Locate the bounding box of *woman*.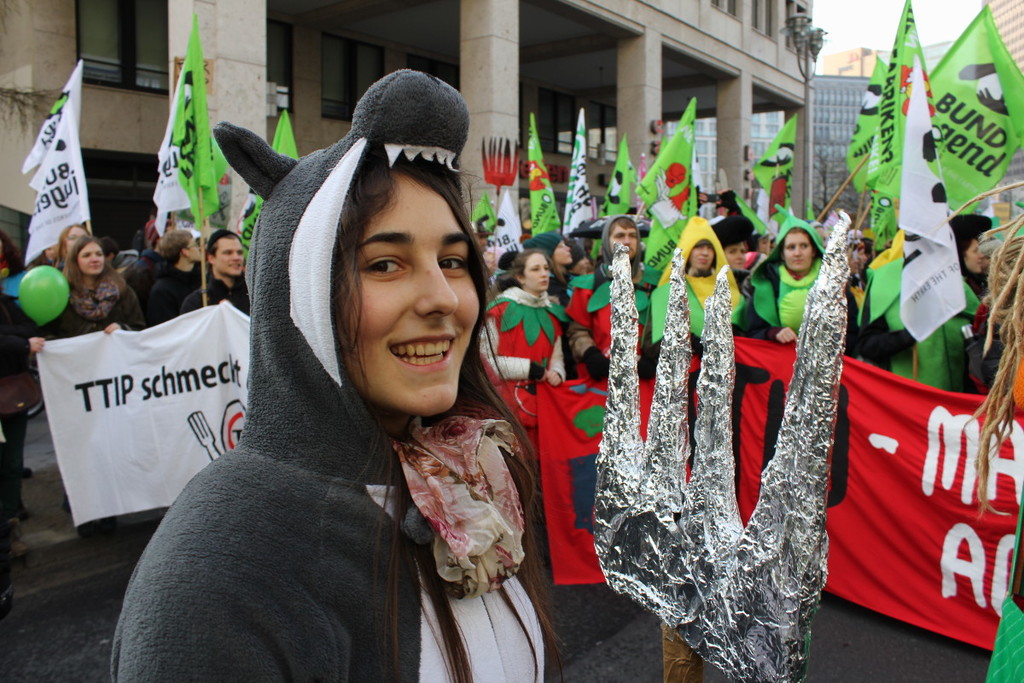
Bounding box: 871,214,979,394.
